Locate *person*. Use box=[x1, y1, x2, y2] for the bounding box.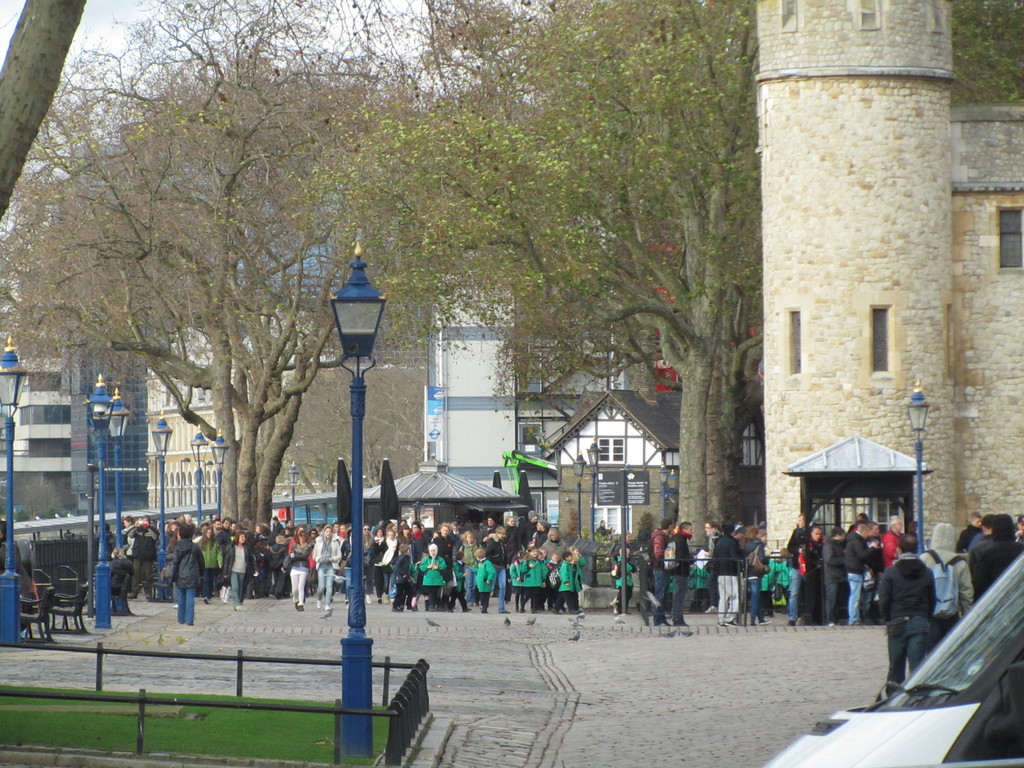
box=[170, 528, 202, 627].
